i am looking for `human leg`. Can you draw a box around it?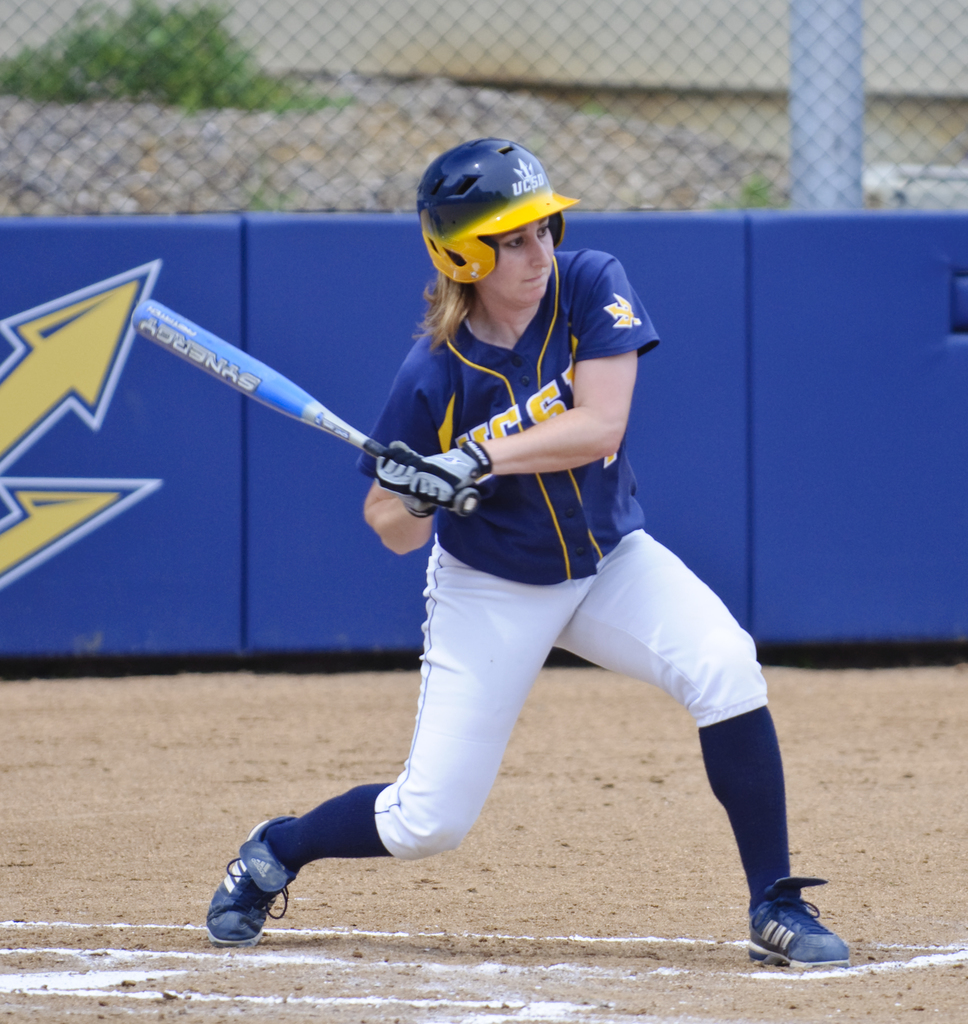
Sure, the bounding box is [198, 532, 603, 941].
